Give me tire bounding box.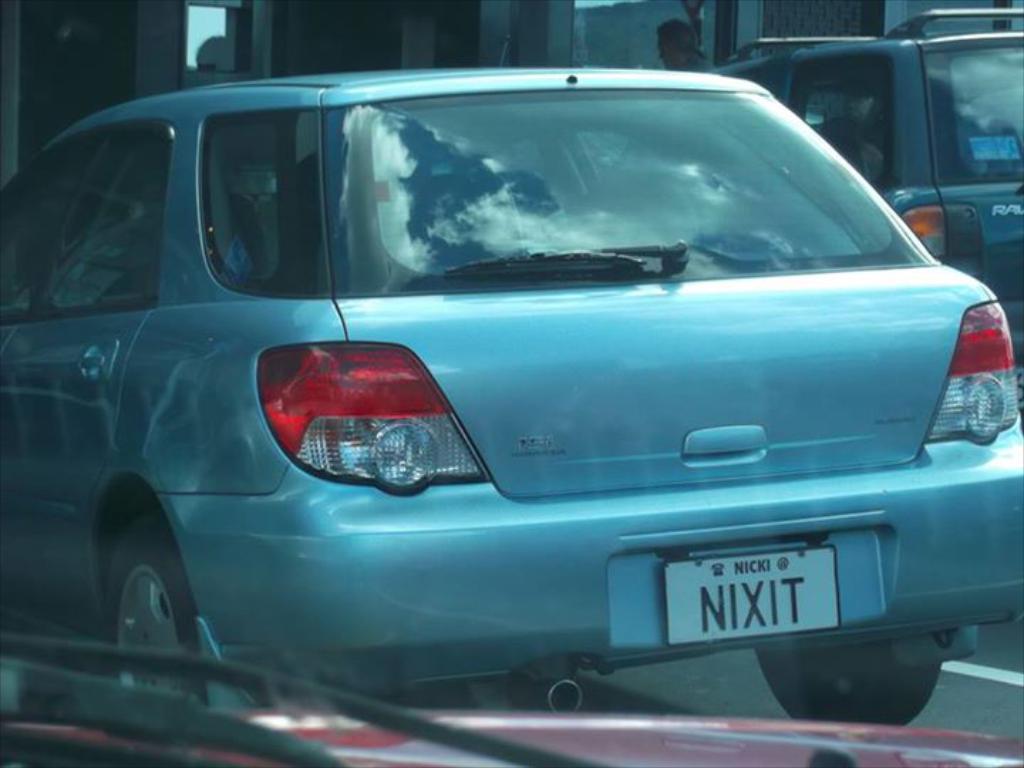
755, 647, 943, 725.
